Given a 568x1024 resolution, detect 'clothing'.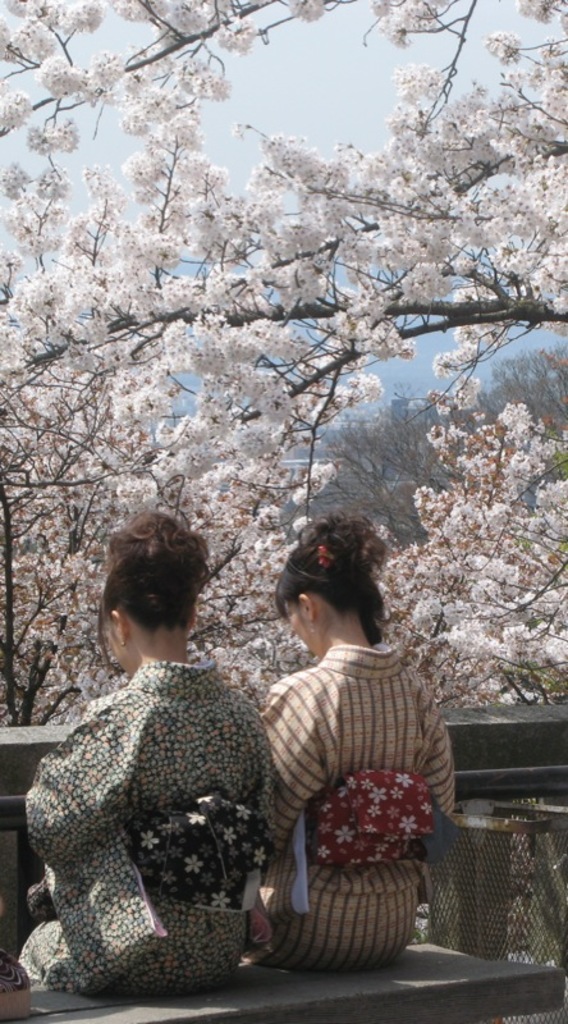
box=[266, 643, 454, 970].
